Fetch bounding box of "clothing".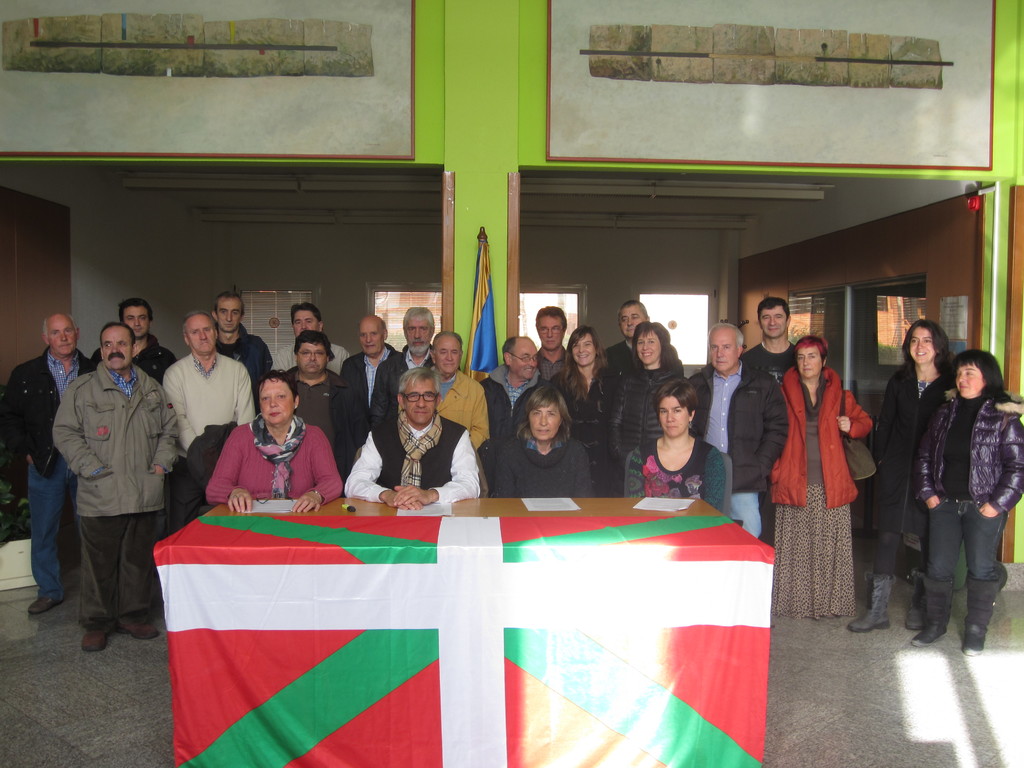
Bbox: <box>127,332,173,372</box>.
